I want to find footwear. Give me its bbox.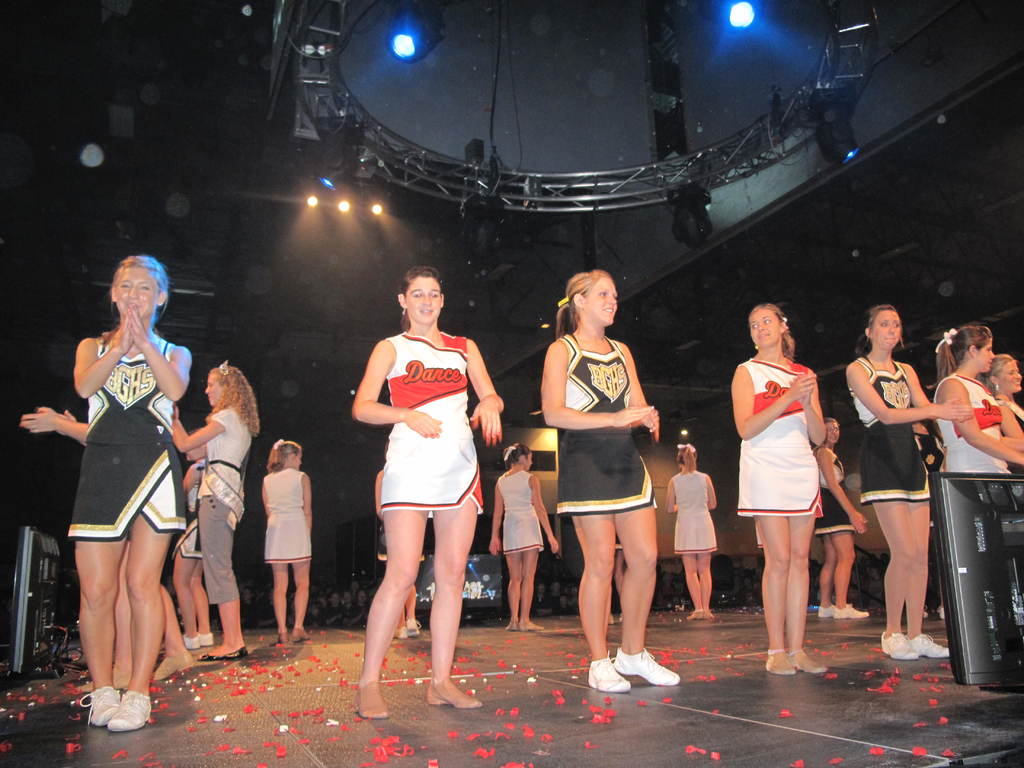
200:633:214:648.
